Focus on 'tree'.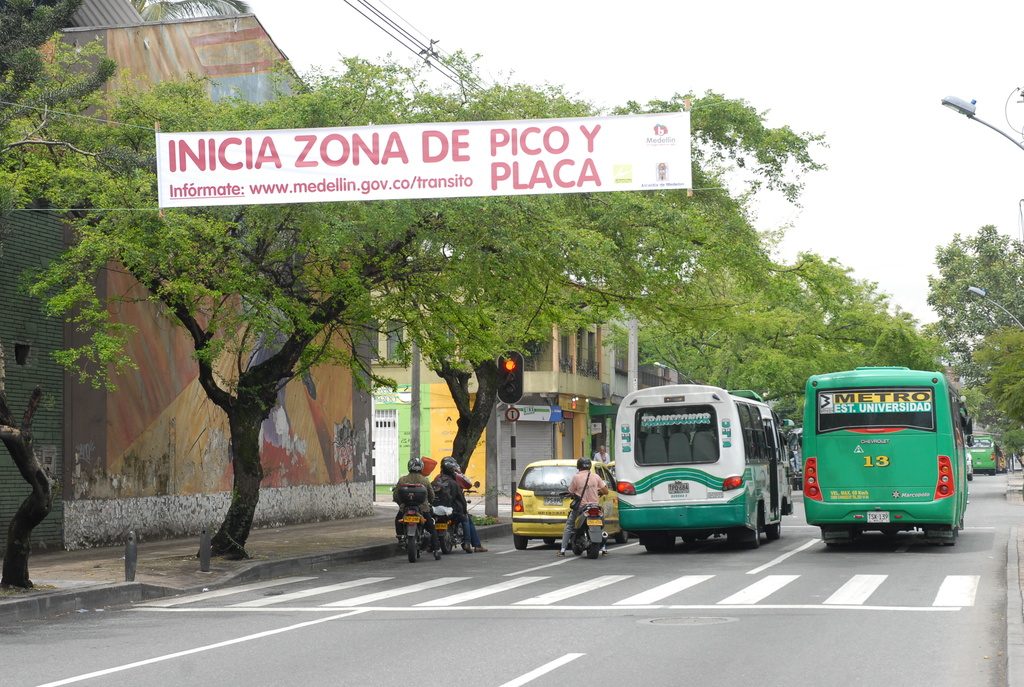
Focused at locate(134, 0, 248, 21).
